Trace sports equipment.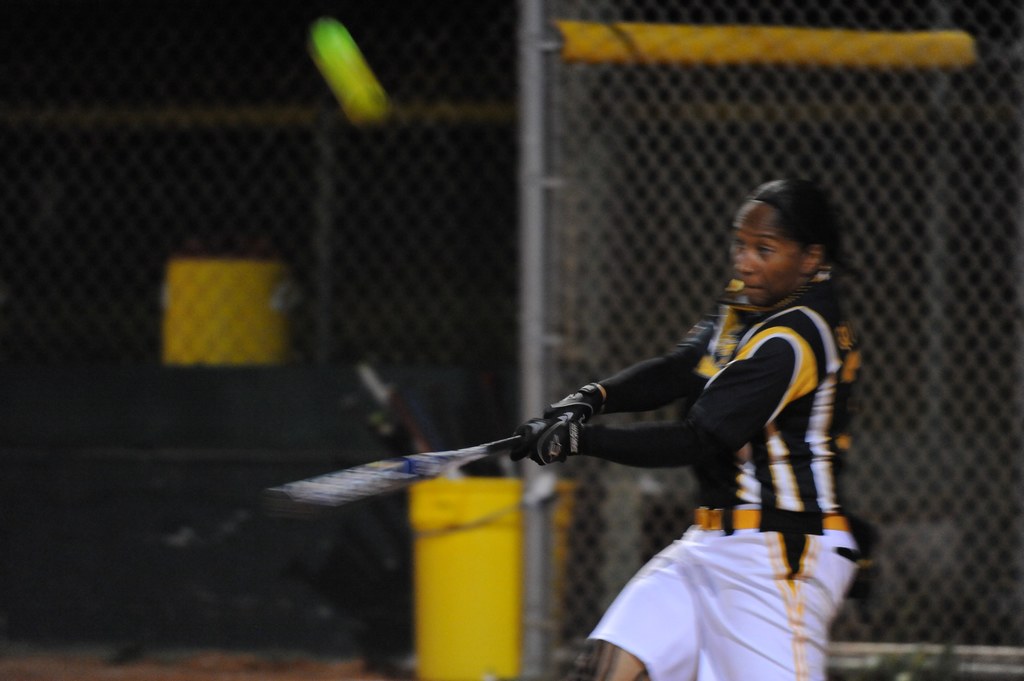
Traced to (left=544, top=385, right=607, bottom=422).
